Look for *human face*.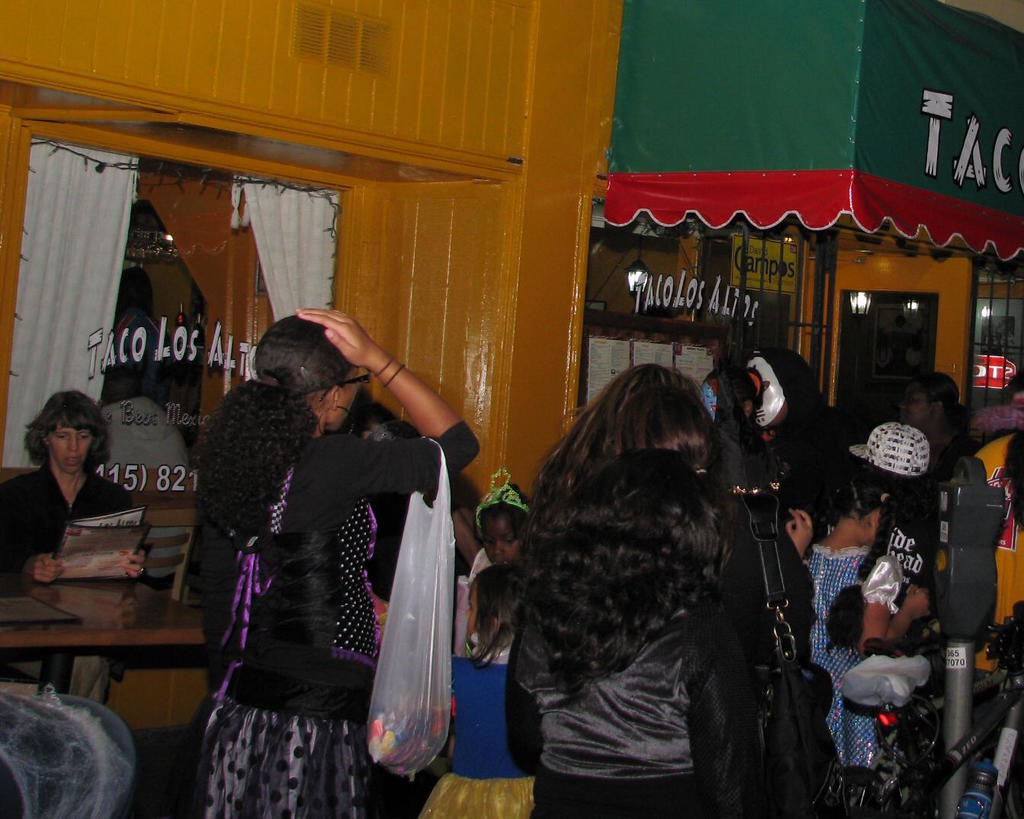
Found: pyautogui.locateOnScreen(483, 515, 525, 567).
